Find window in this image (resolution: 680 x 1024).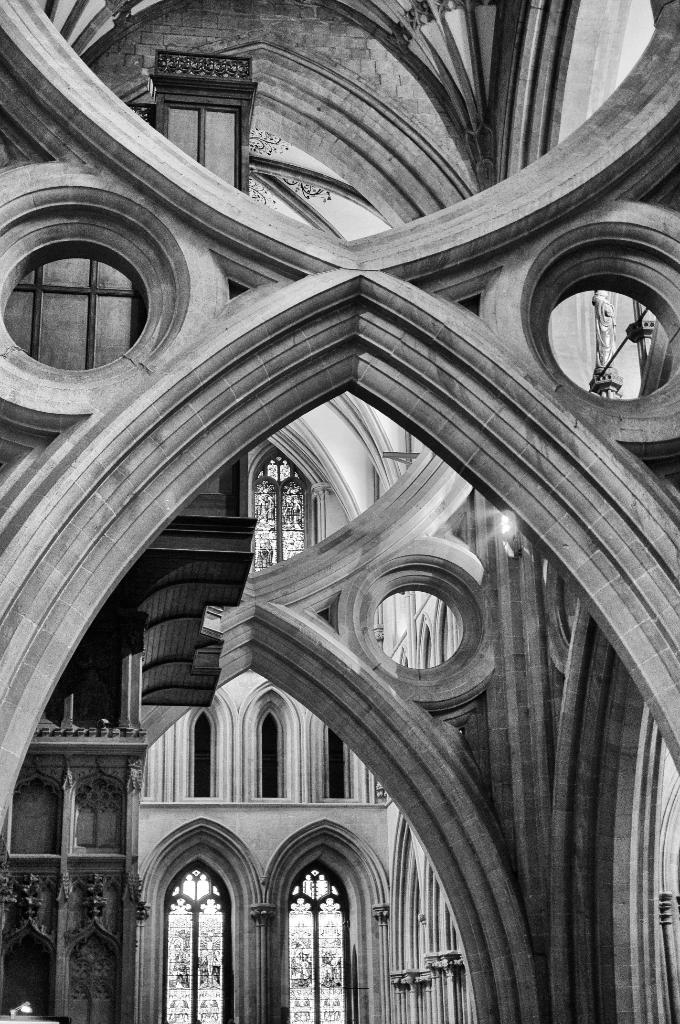
pyautogui.locateOnScreen(15, 771, 57, 860).
